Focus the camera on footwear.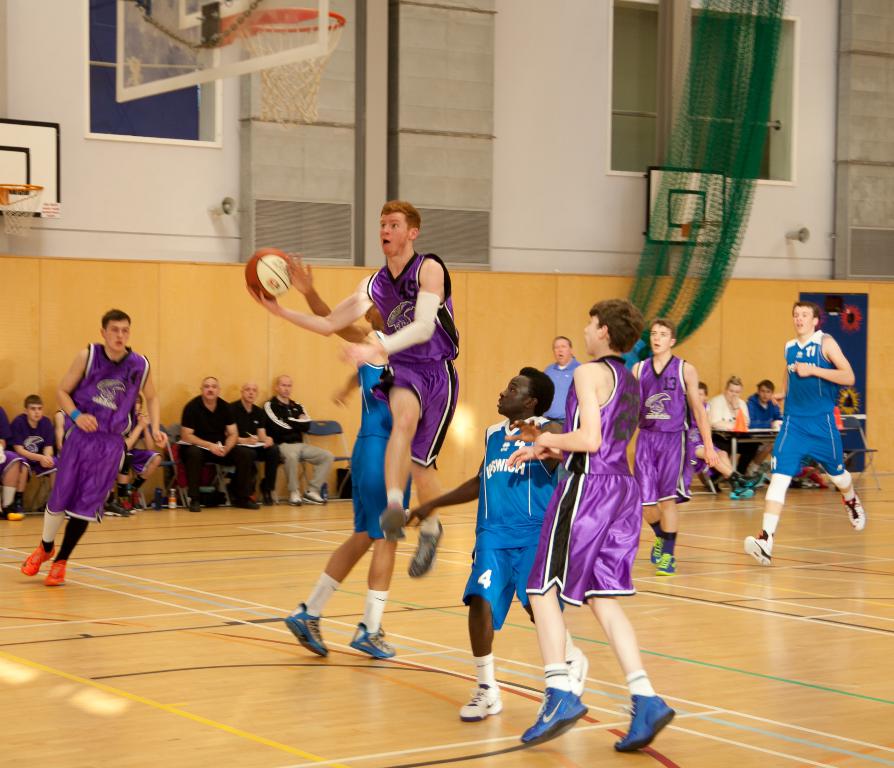
Focus region: [614,690,673,752].
